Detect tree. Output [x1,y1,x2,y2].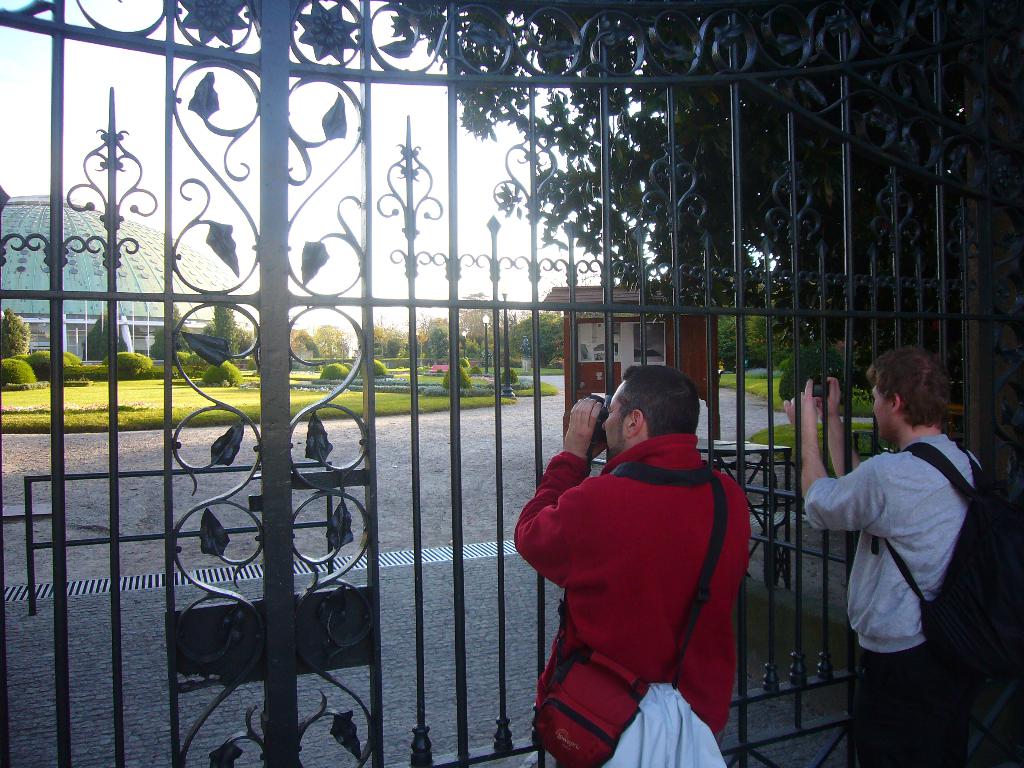
[508,314,558,379].
